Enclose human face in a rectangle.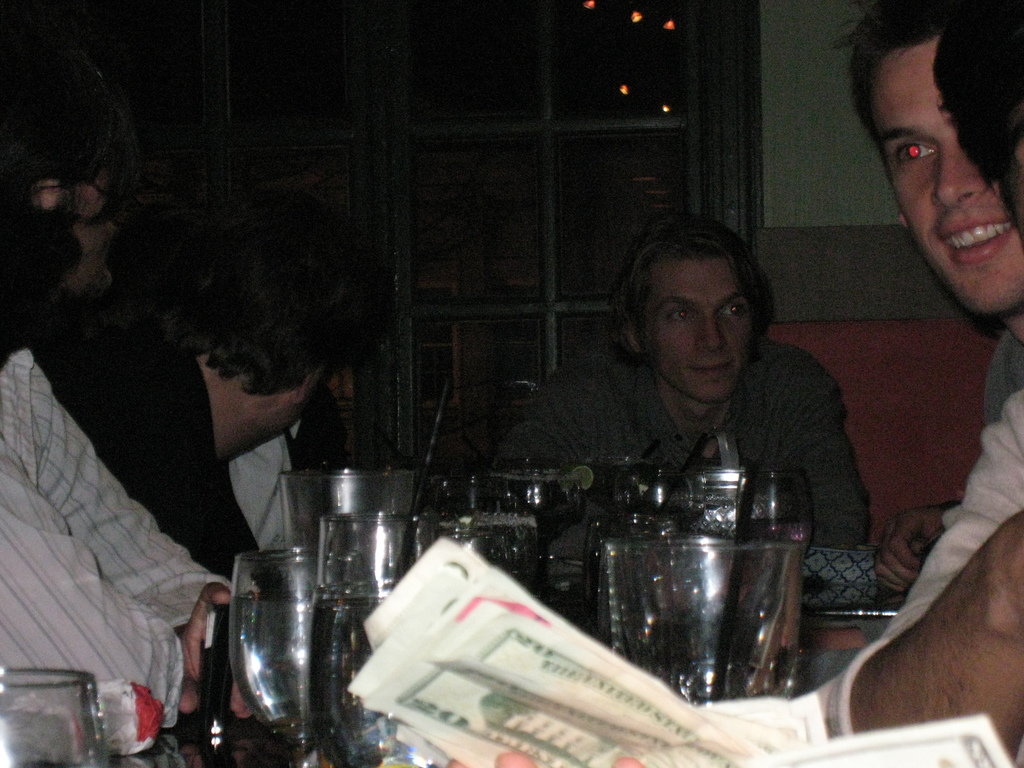
[644,254,755,405].
